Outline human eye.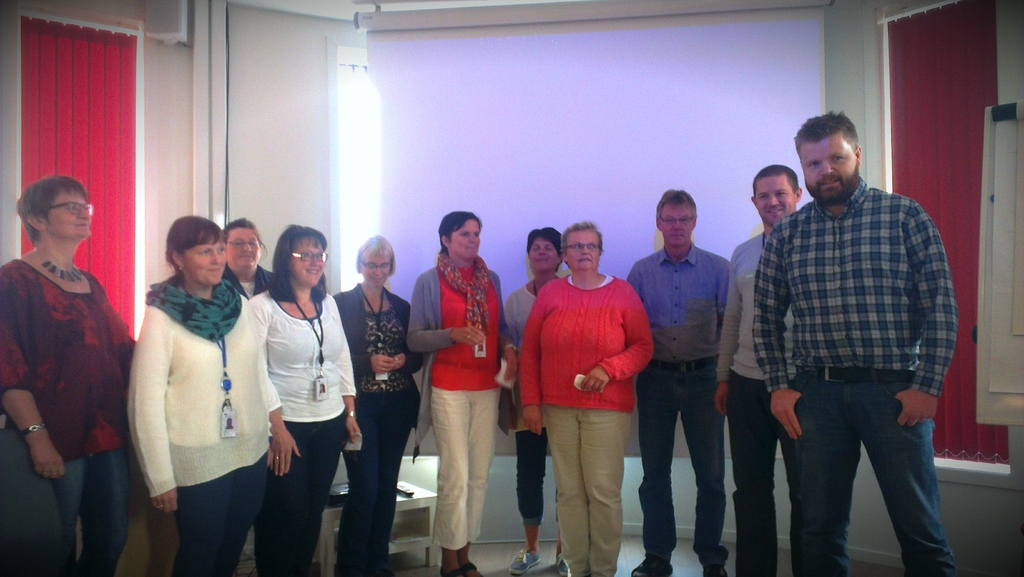
Outline: Rect(380, 263, 387, 271).
